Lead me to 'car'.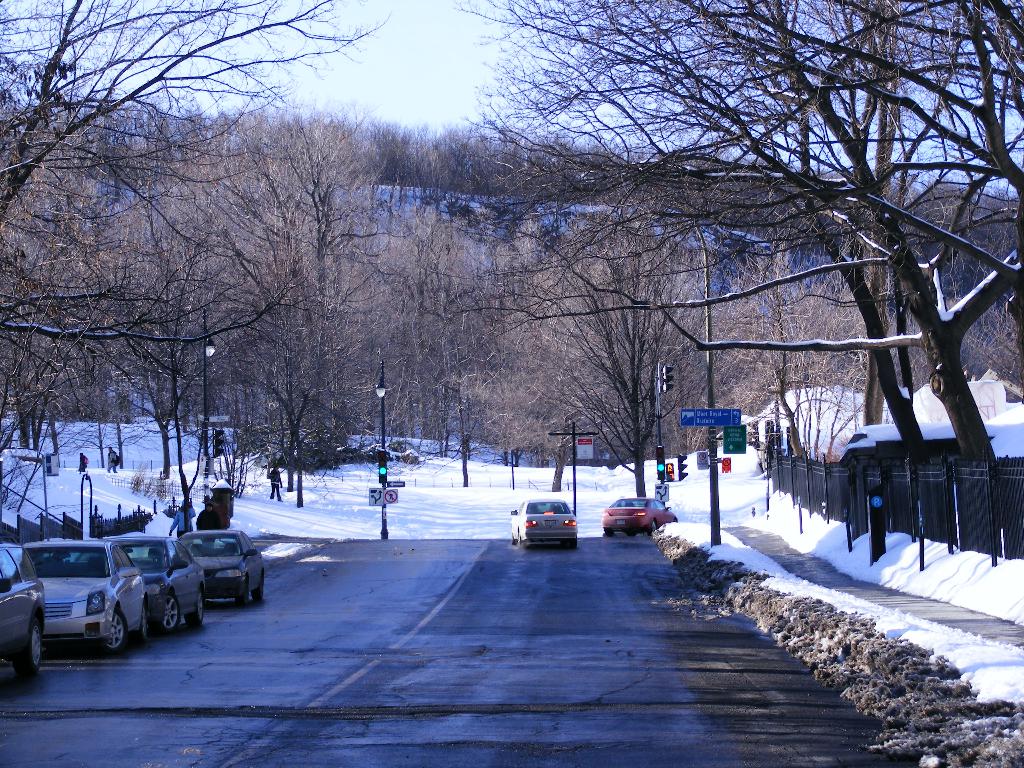
Lead to box(27, 536, 147, 647).
